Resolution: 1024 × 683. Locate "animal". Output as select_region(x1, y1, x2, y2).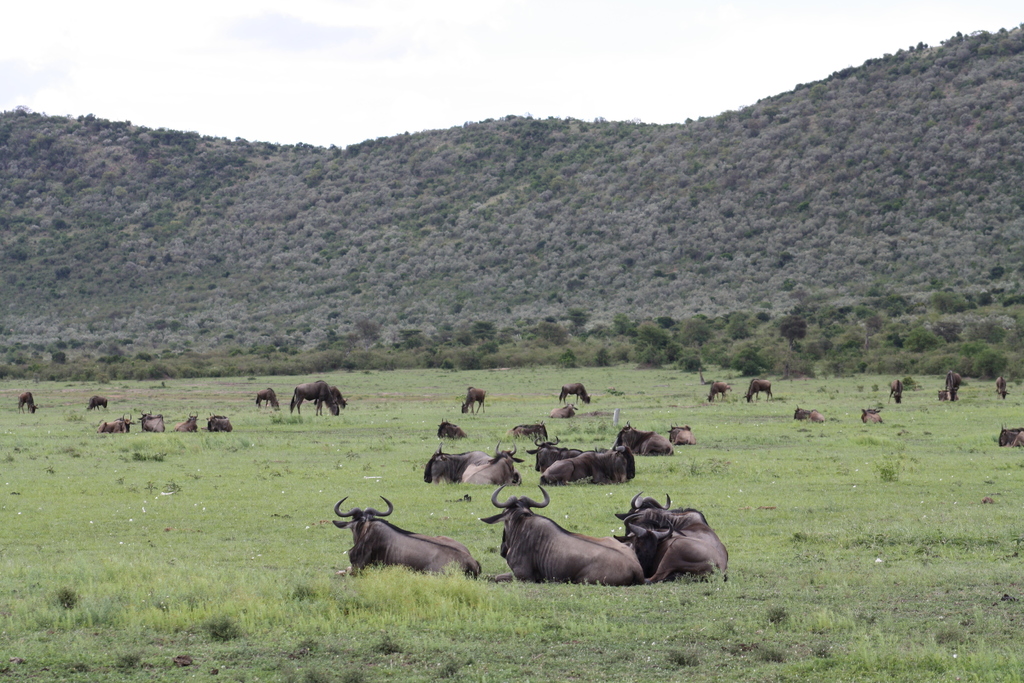
select_region(611, 422, 678, 456).
